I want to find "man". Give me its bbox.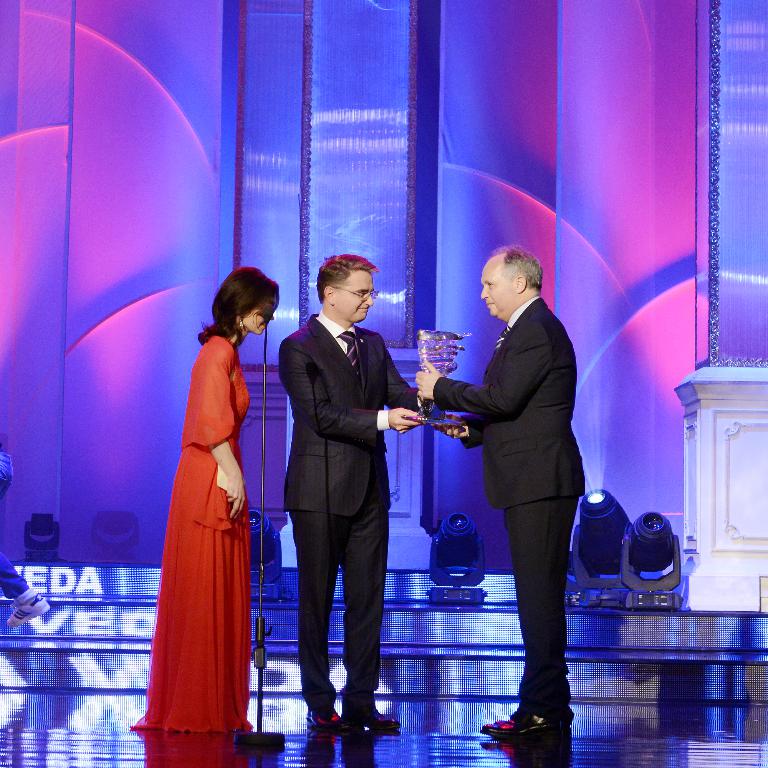
Rect(415, 243, 587, 744).
